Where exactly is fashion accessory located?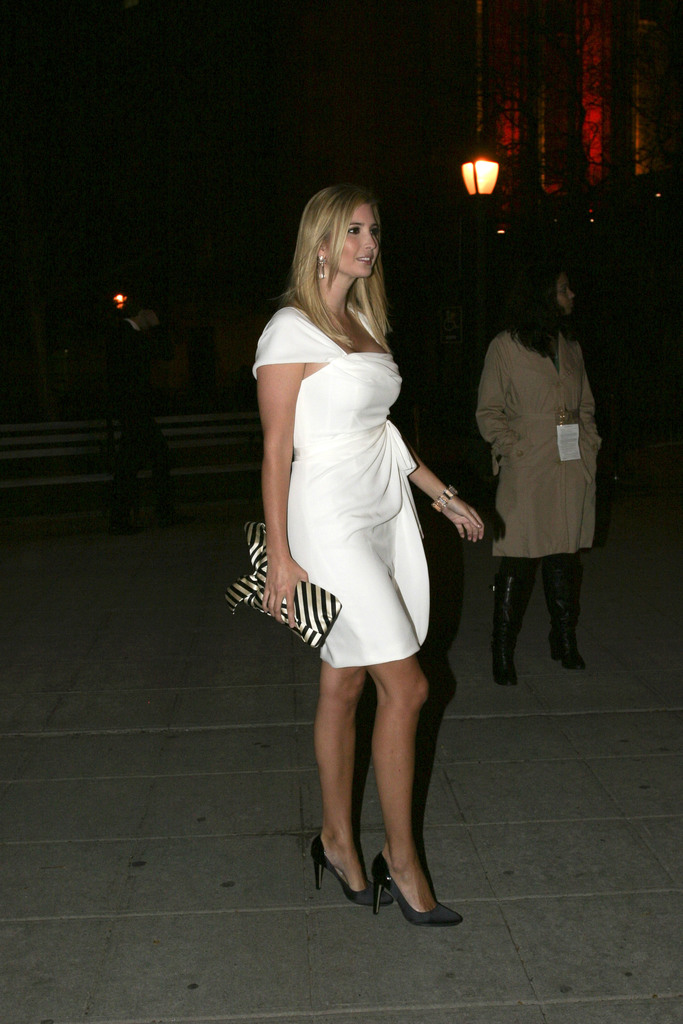
Its bounding box is detection(432, 483, 456, 512).
